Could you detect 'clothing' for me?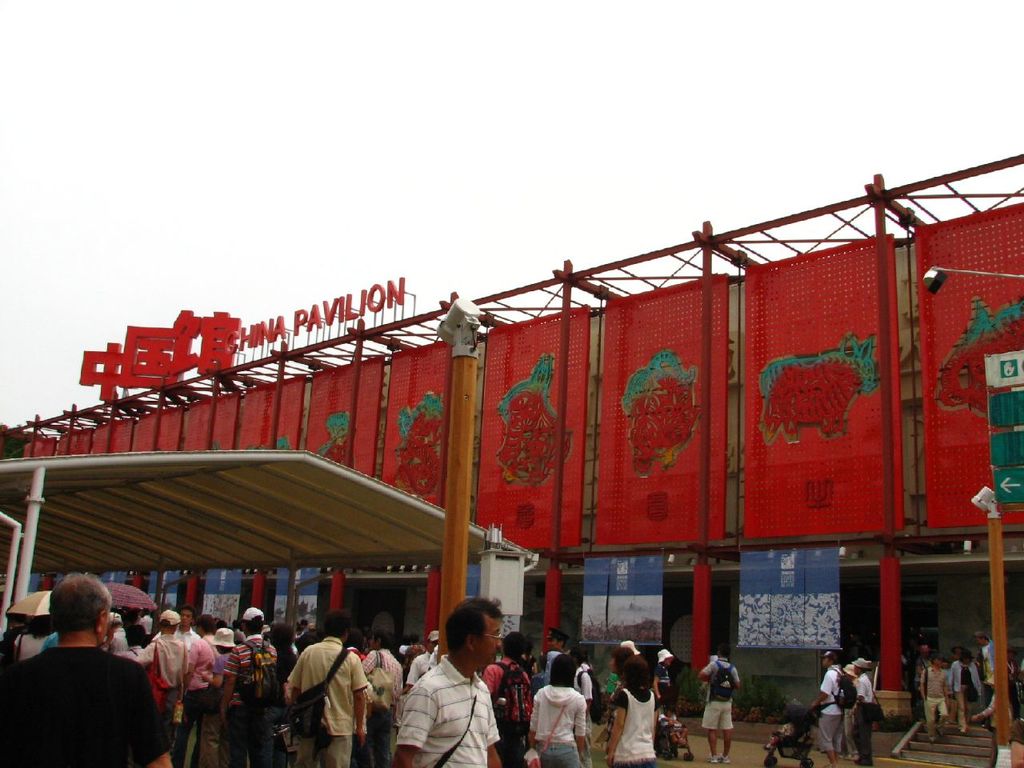
Detection result: 137 632 189 753.
